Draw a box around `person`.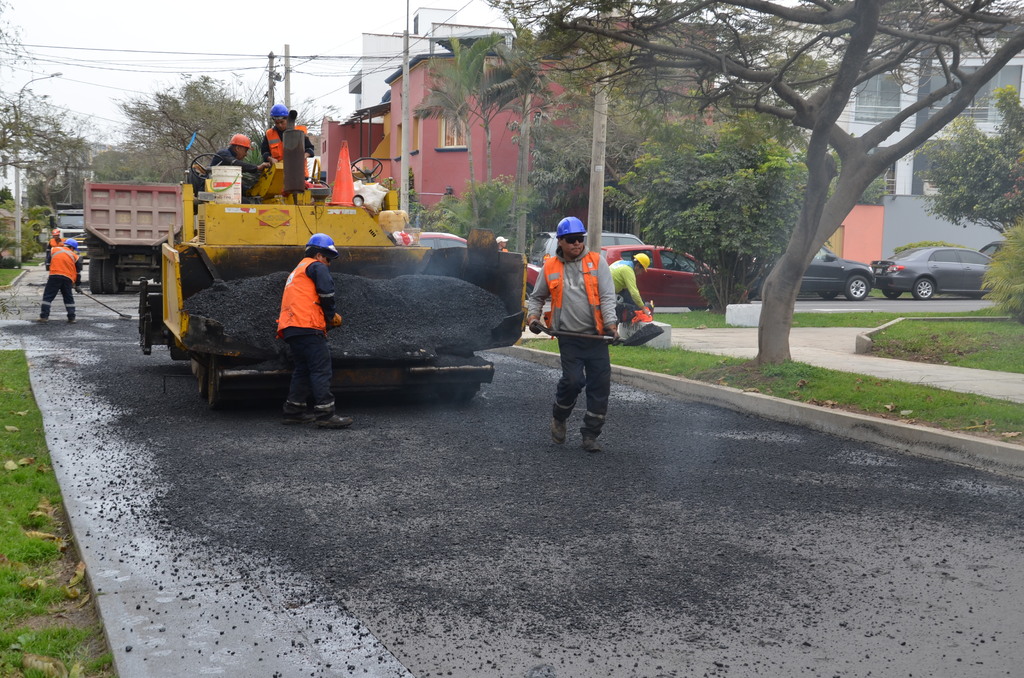
box(40, 235, 86, 323).
